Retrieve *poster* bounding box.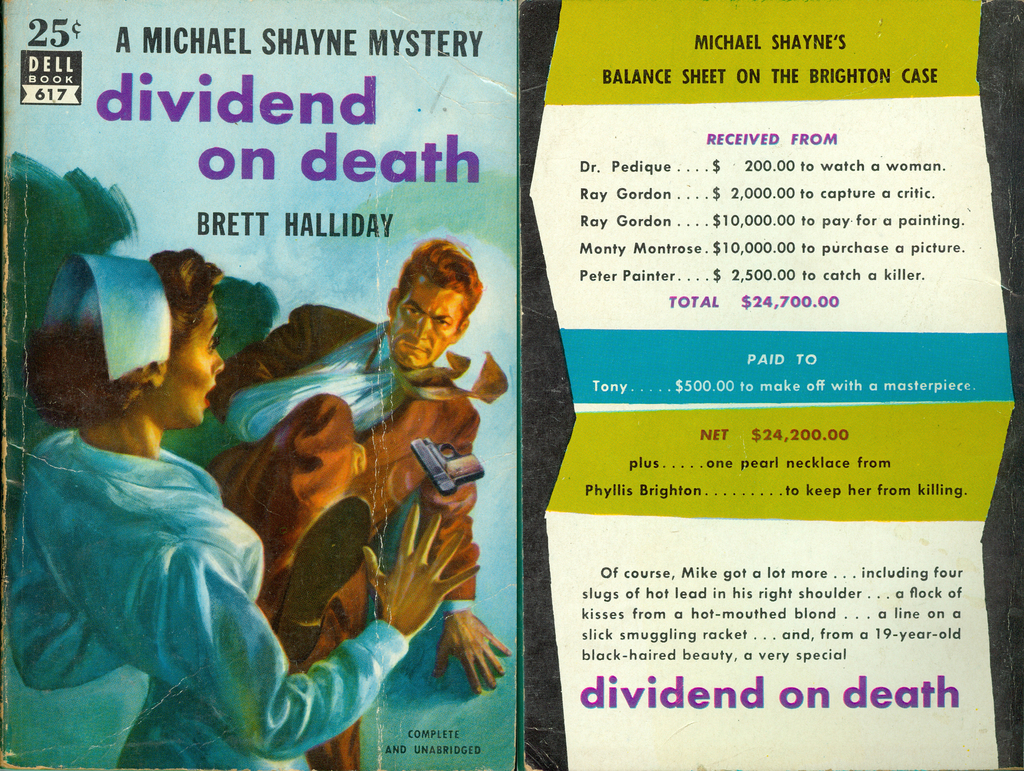
Bounding box: locate(0, 0, 1023, 769).
